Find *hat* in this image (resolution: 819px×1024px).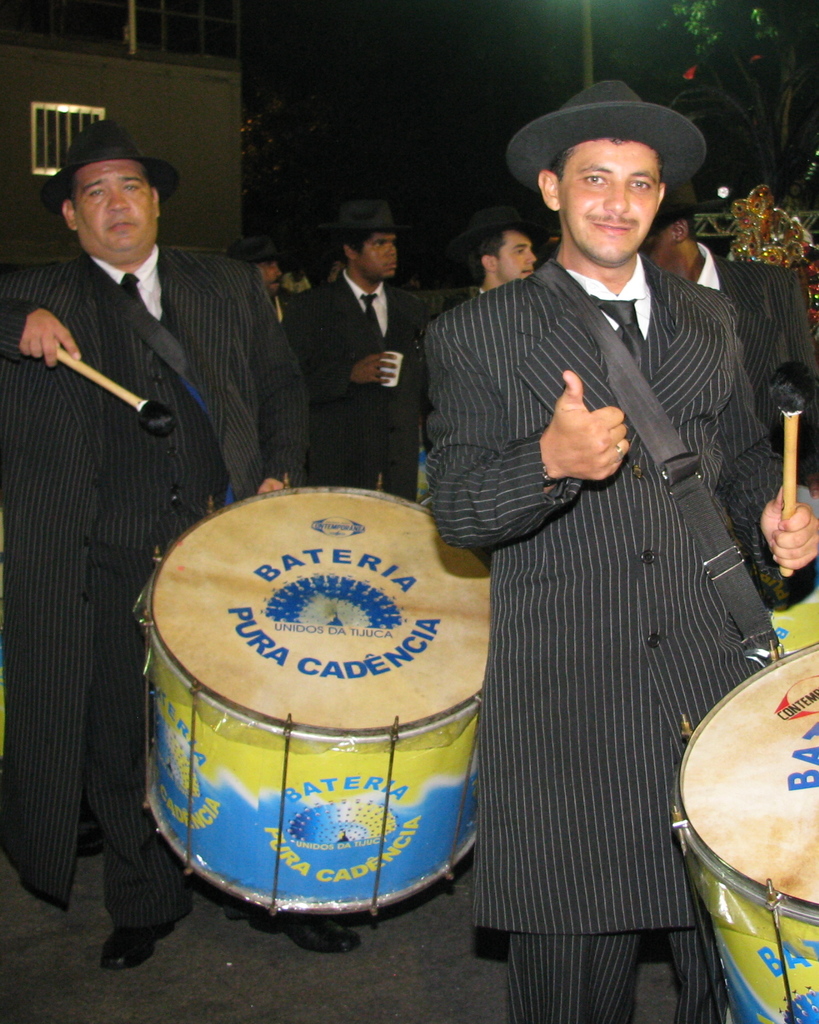
bbox(509, 77, 712, 196).
